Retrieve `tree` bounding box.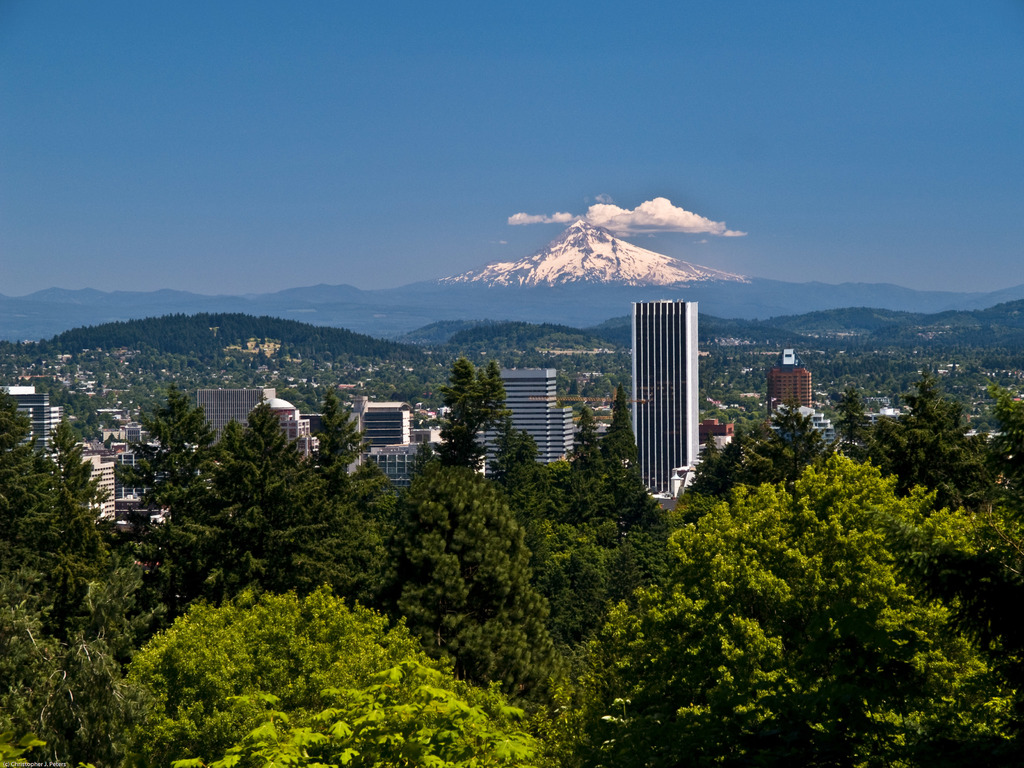
Bounding box: (964, 381, 1023, 518).
